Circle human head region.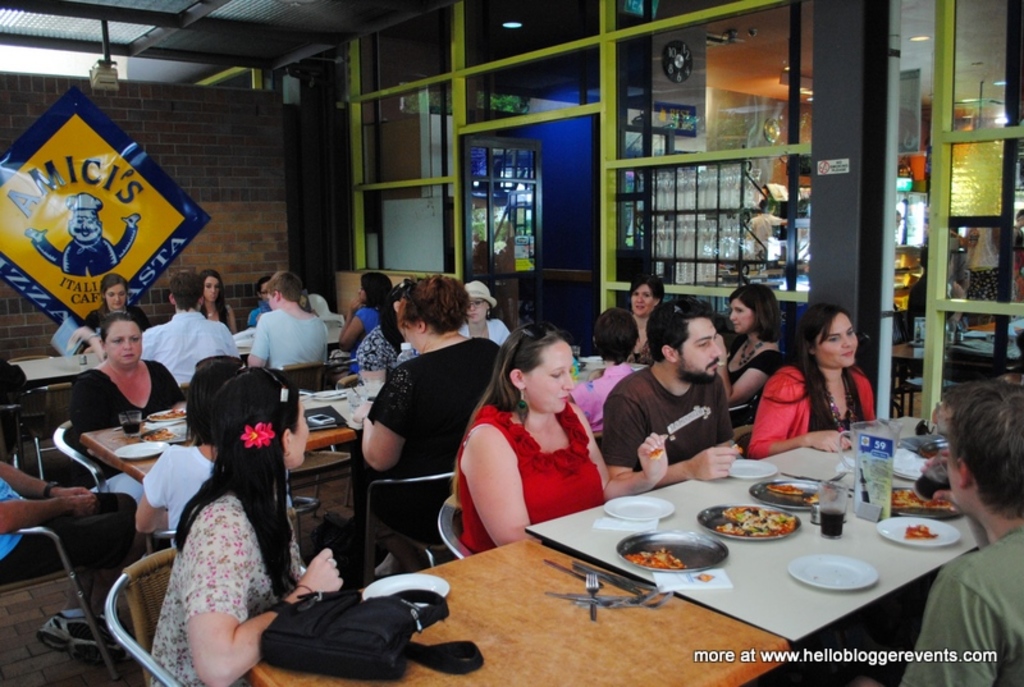
Region: [left=932, top=381, right=989, bottom=436].
